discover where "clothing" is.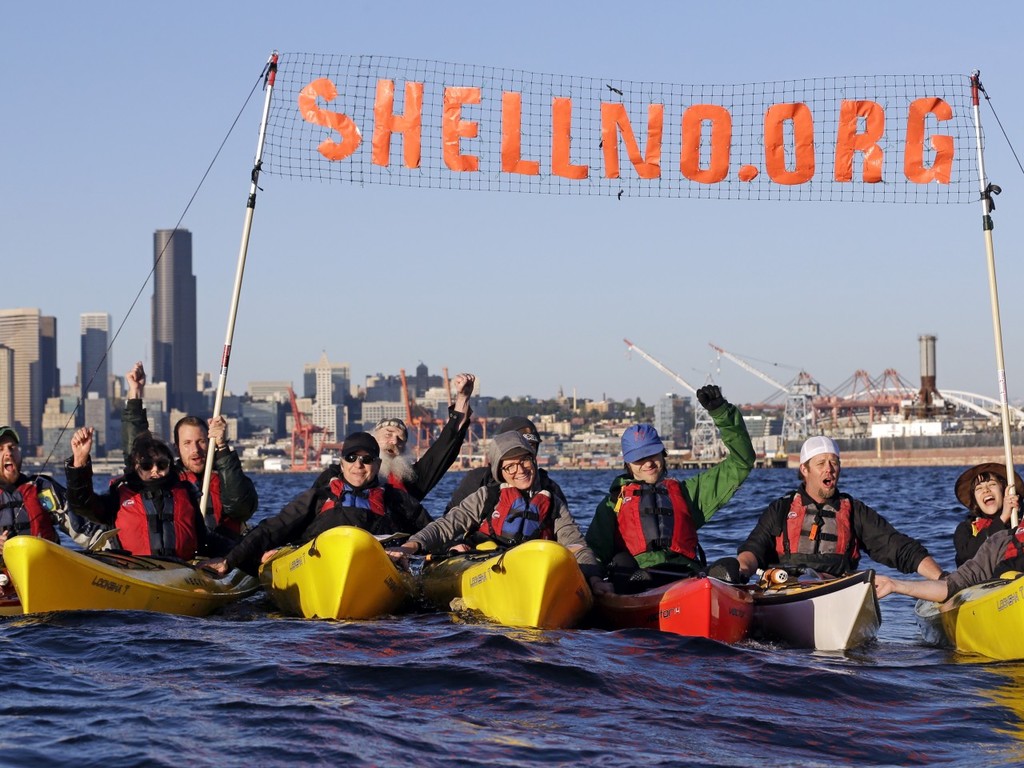
Discovered at (left=941, top=521, right=1023, bottom=605).
